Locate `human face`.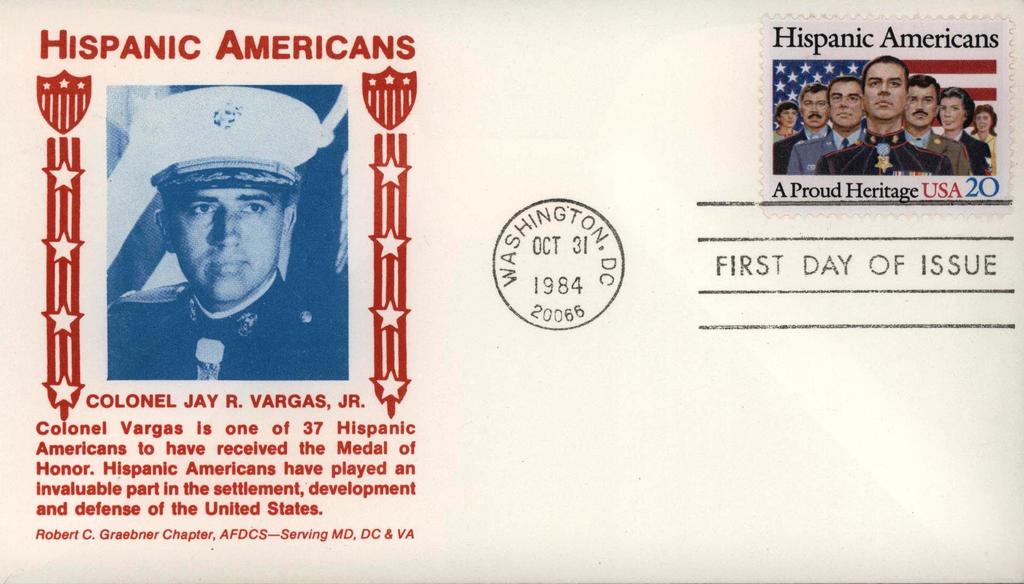
Bounding box: <box>801,92,829,129</box>.
